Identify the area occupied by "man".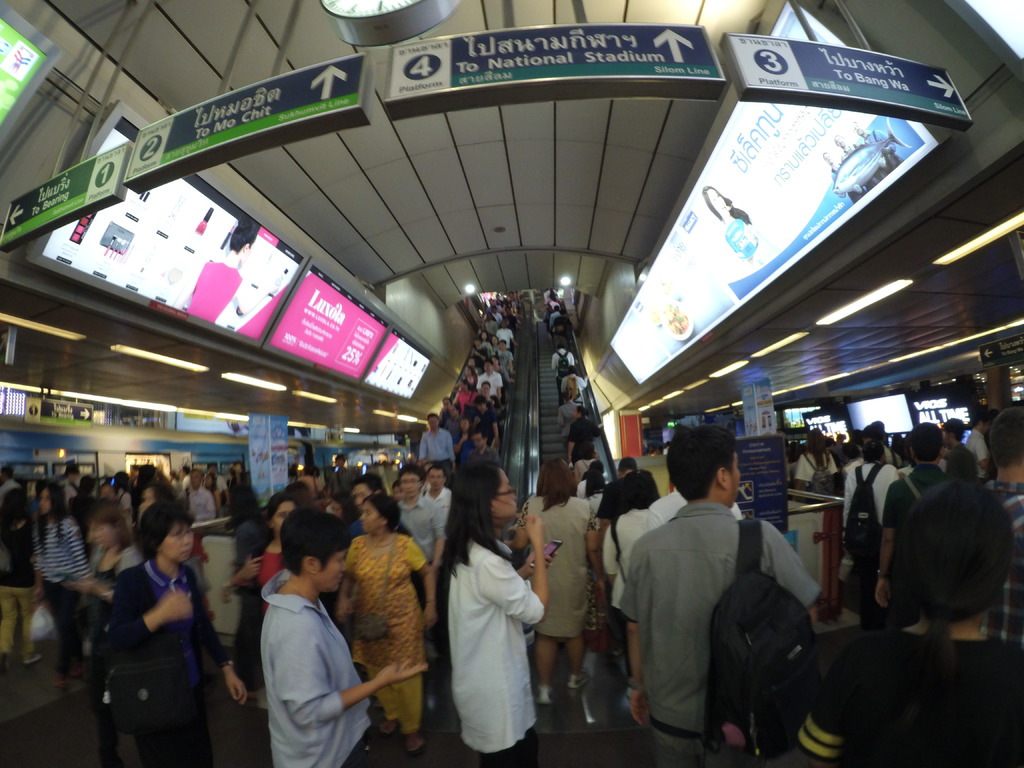
Area: <box>395,468,451,563</box>.
